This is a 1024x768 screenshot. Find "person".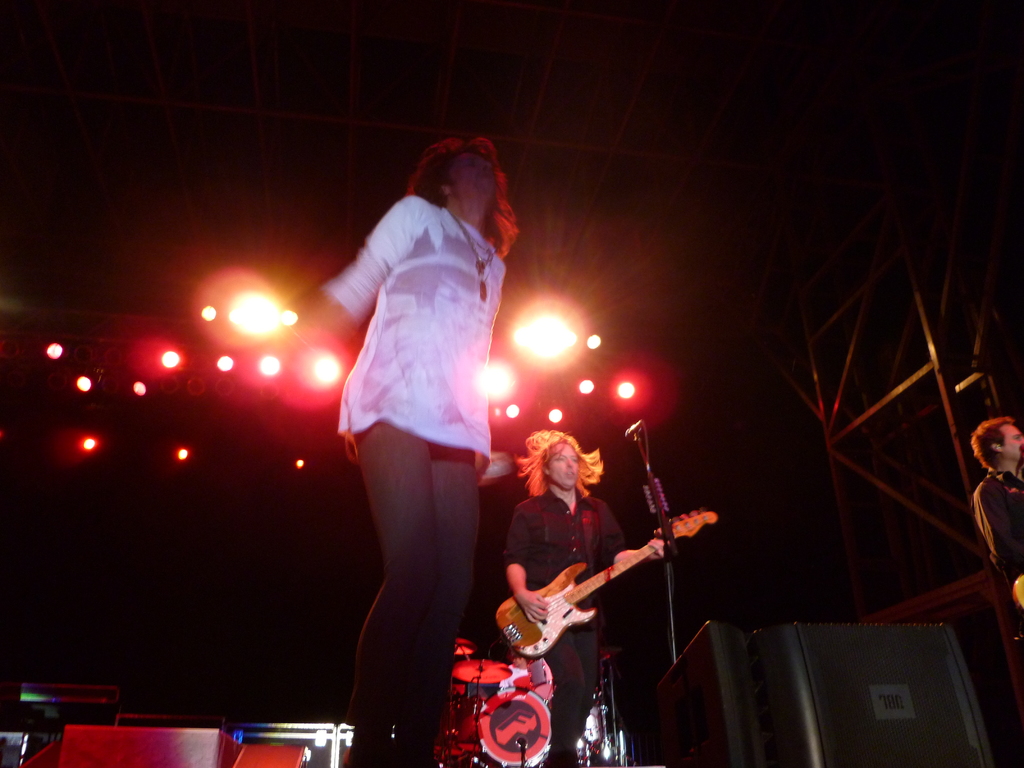
Bounding box: bbox=[489, 362, 682, 763].
